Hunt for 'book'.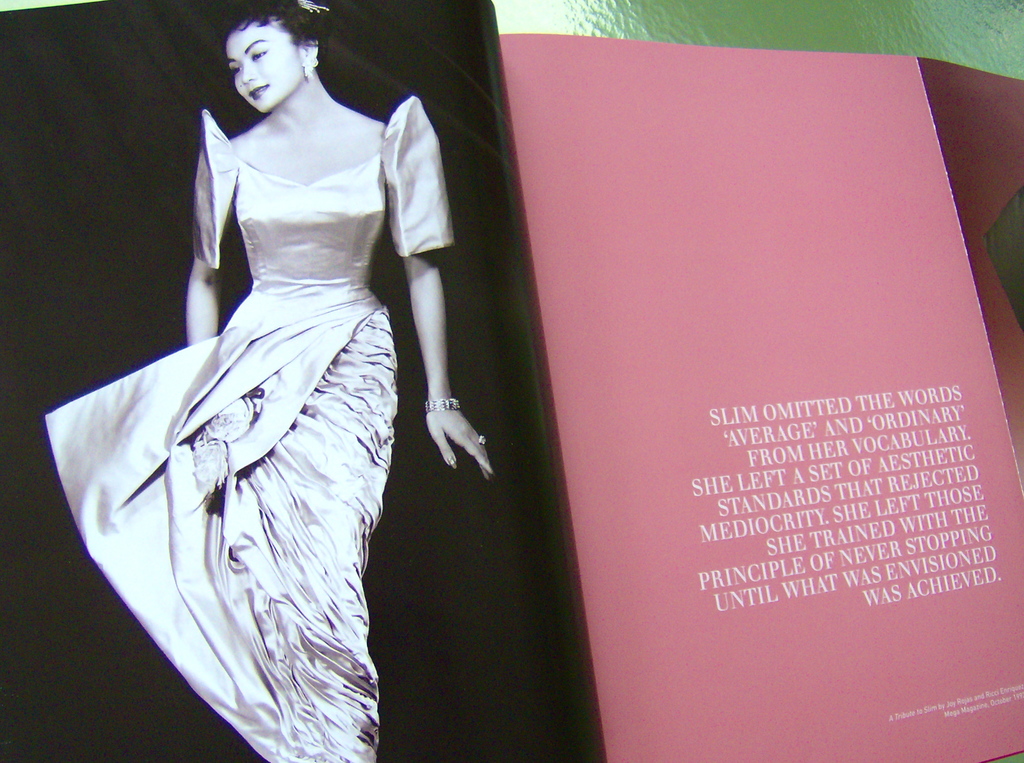
Hunted down at [x1=0, y1=0, x2=608, y2=762].
